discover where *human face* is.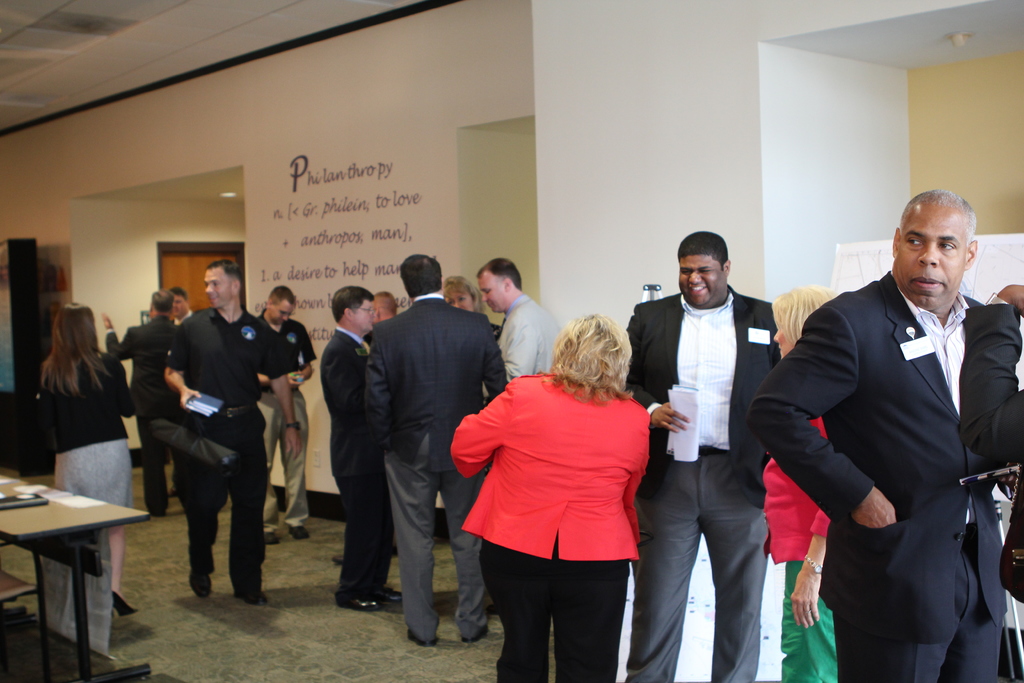
Discovered at [left=373, top=298, right=386, bottom=319].
